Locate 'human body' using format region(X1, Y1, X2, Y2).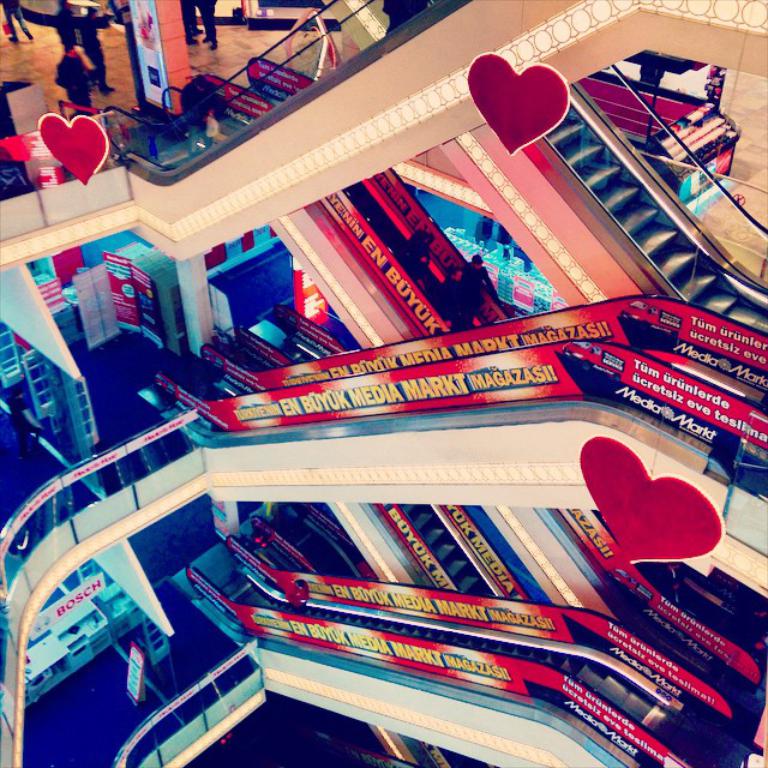
region(458, 250, 500, 312).
